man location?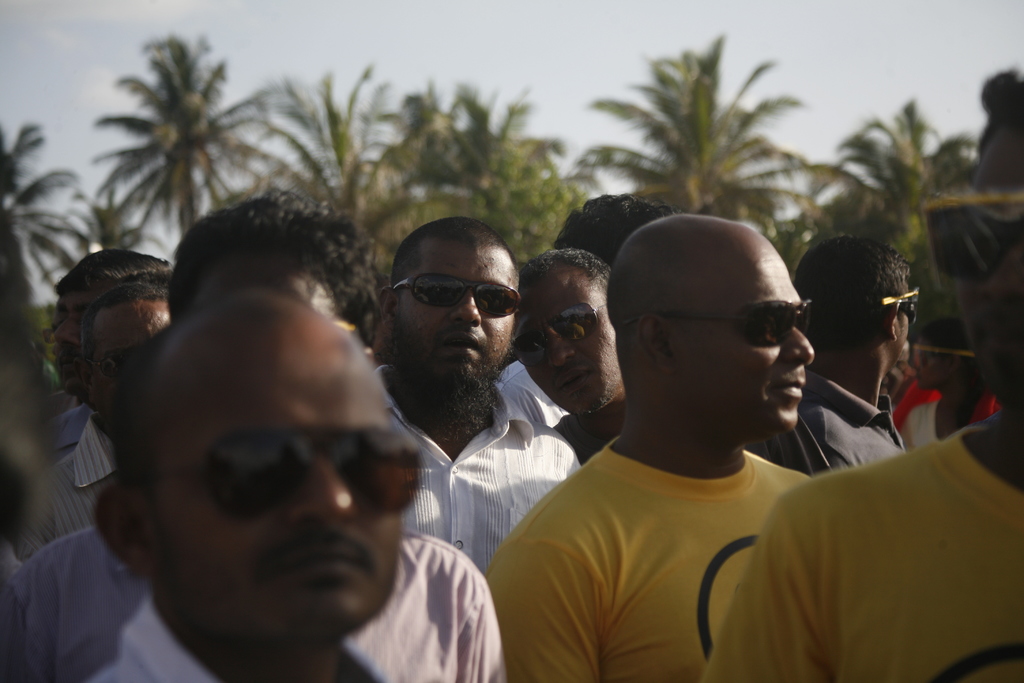
(left=365, top=219, right=580, bottom=568)
